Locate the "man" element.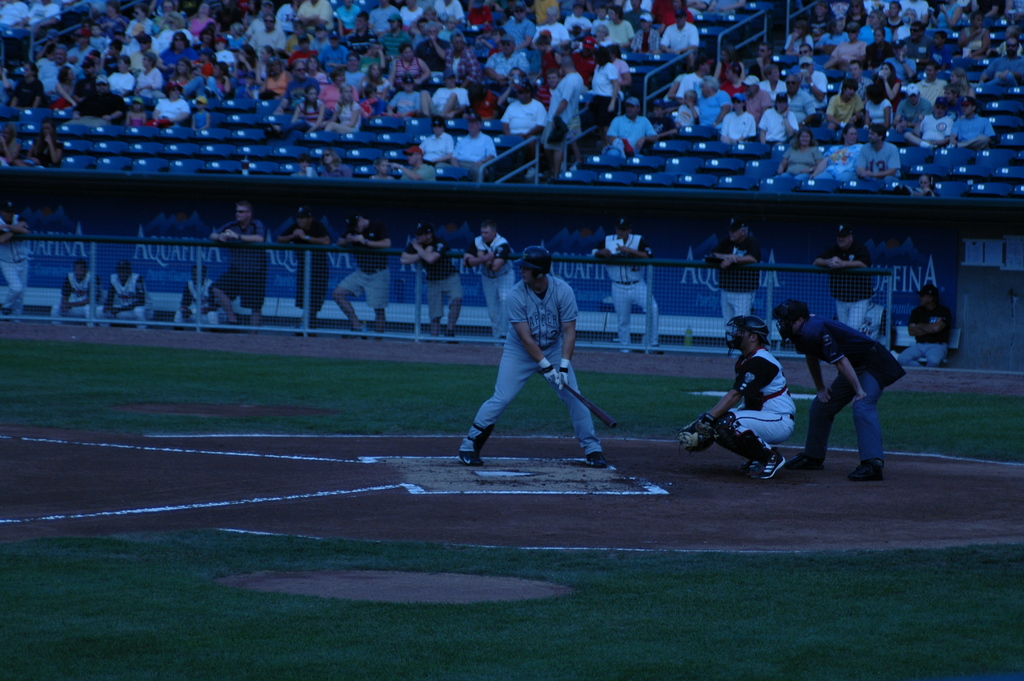
Element bbox: left=708, top=217, right=771, bottom=341.
